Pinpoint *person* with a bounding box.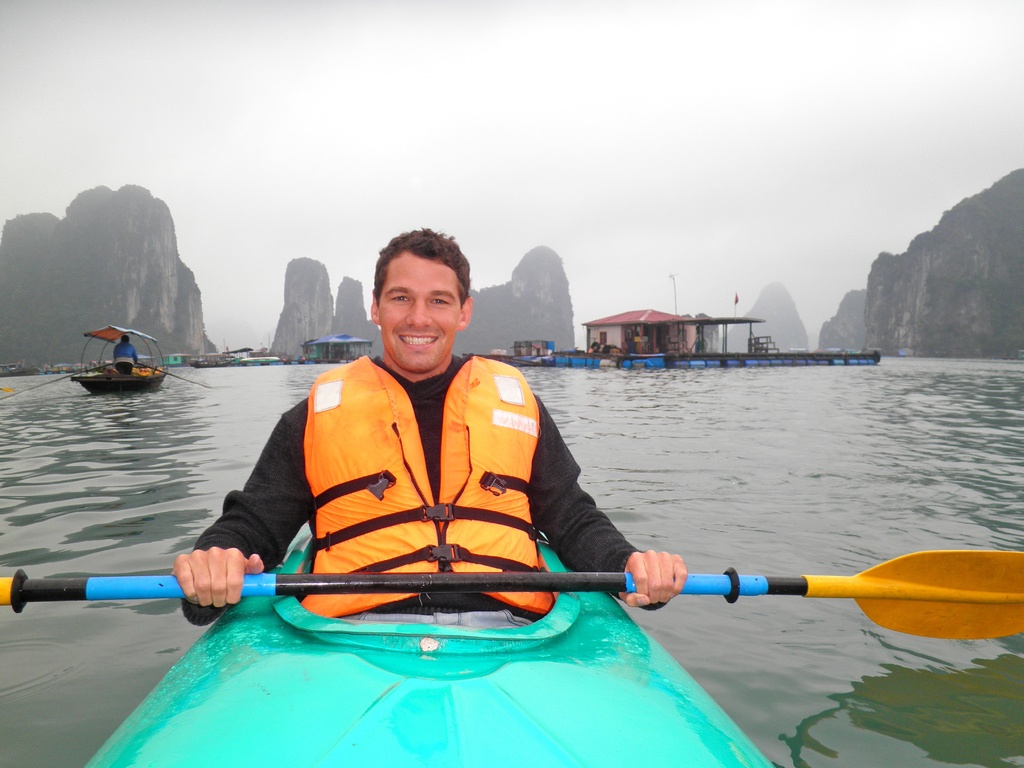
(111,335,138,373).
